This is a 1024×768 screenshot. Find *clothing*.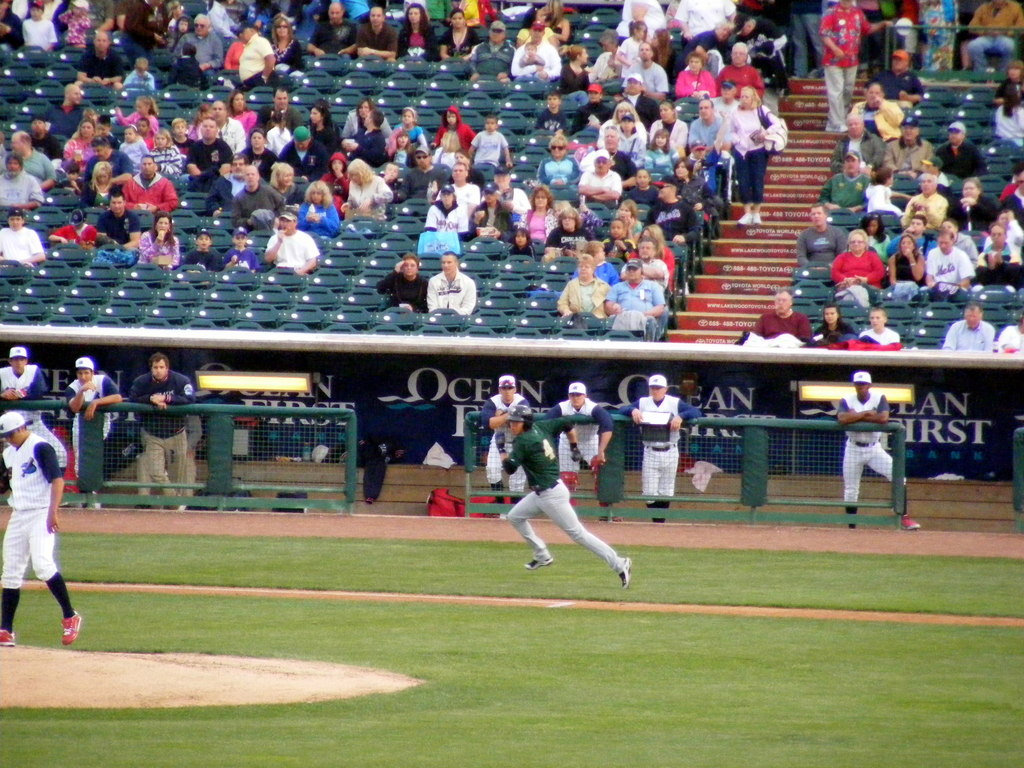
Bounding box: (131,125,150,151).
